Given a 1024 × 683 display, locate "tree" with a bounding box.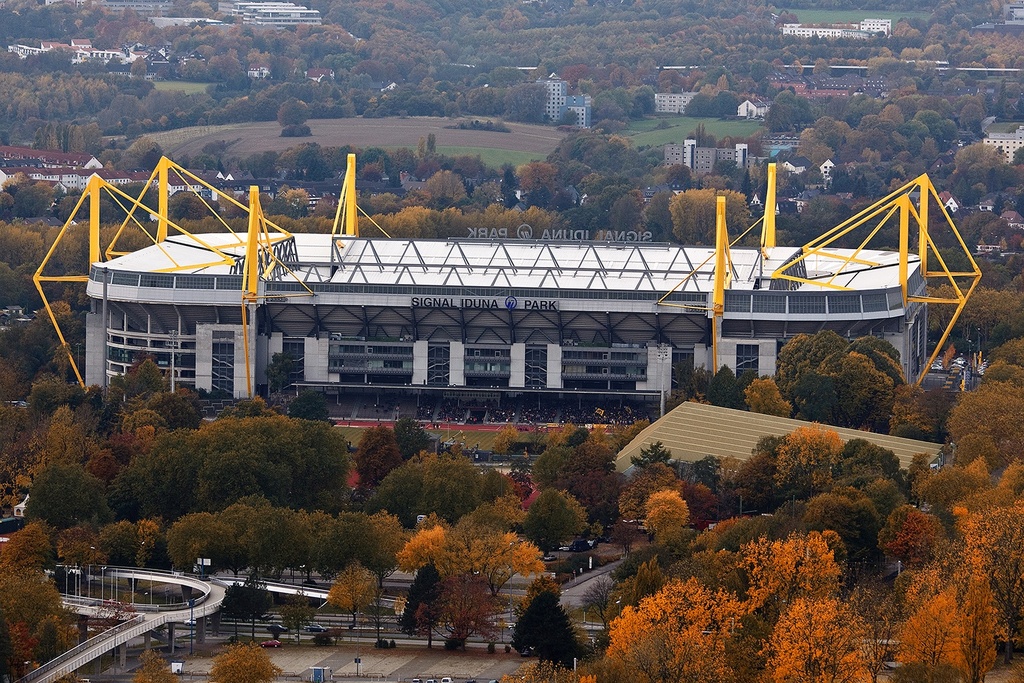
Located: locate(108, 182, 163, 220).
